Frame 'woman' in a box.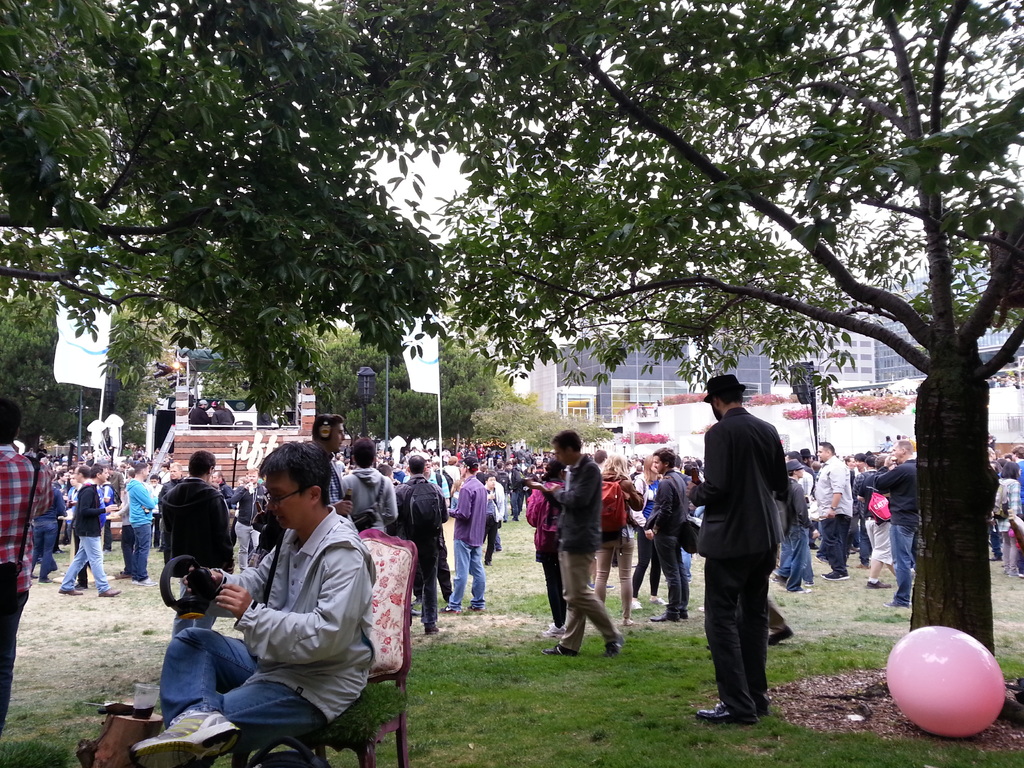
bbox=(233, 465, 268, 572).
